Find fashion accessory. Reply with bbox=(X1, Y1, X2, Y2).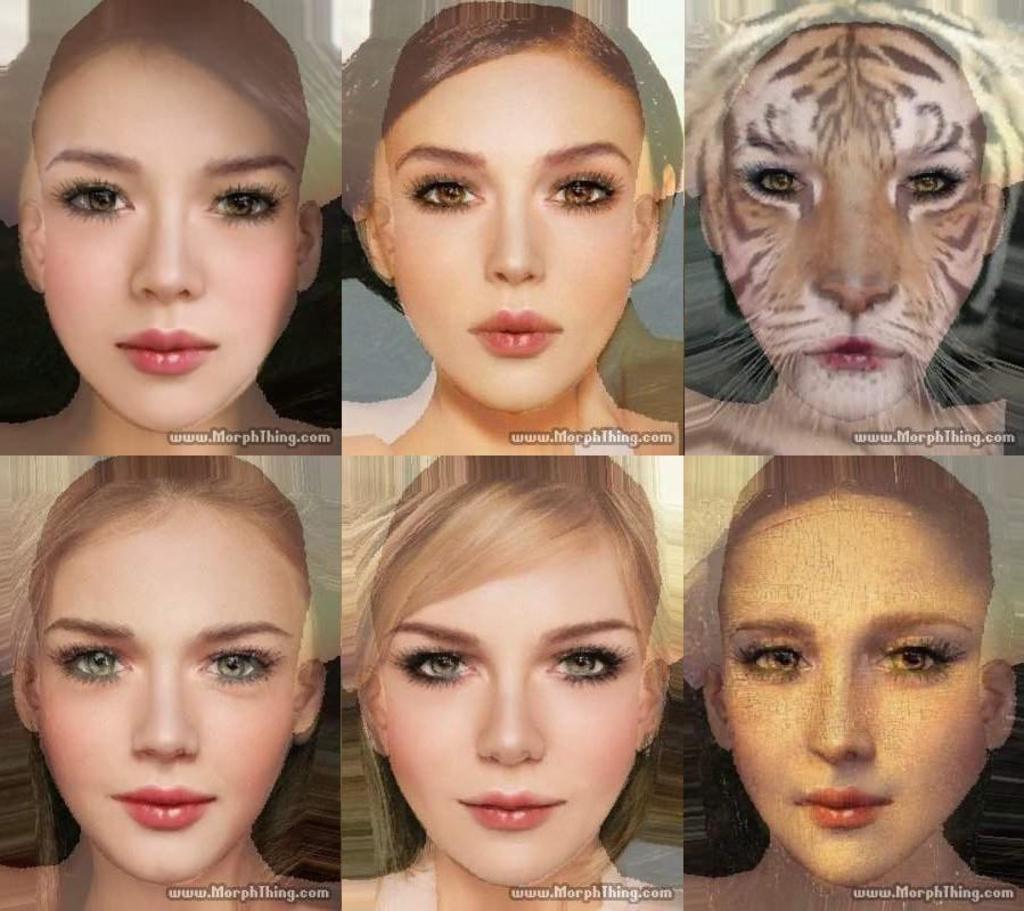
bbox=(626, 730, 662, 764).
